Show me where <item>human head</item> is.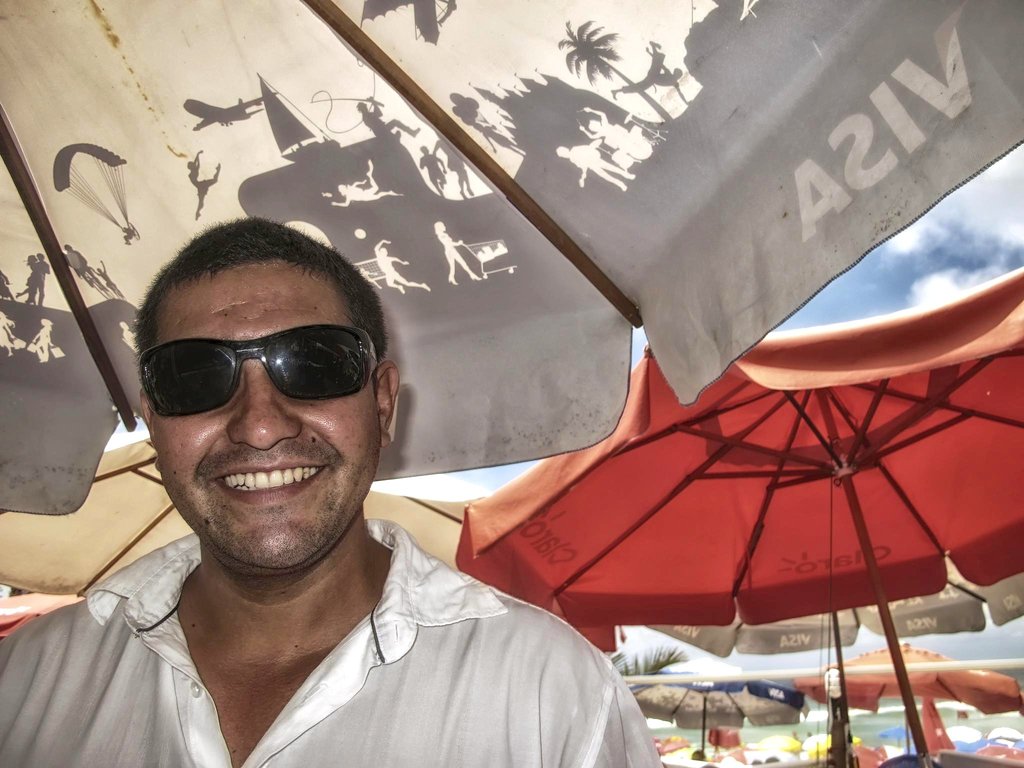
<item>human head</item> is at <box>64,241,76,253</box>.
